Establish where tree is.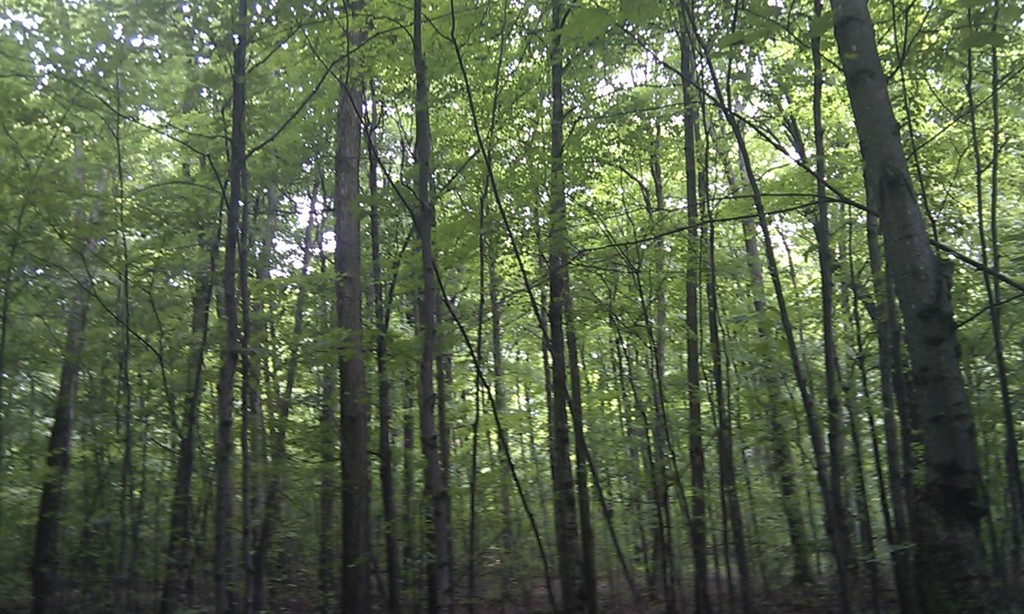
Established at bbox=[196, 4, 306, 584].
